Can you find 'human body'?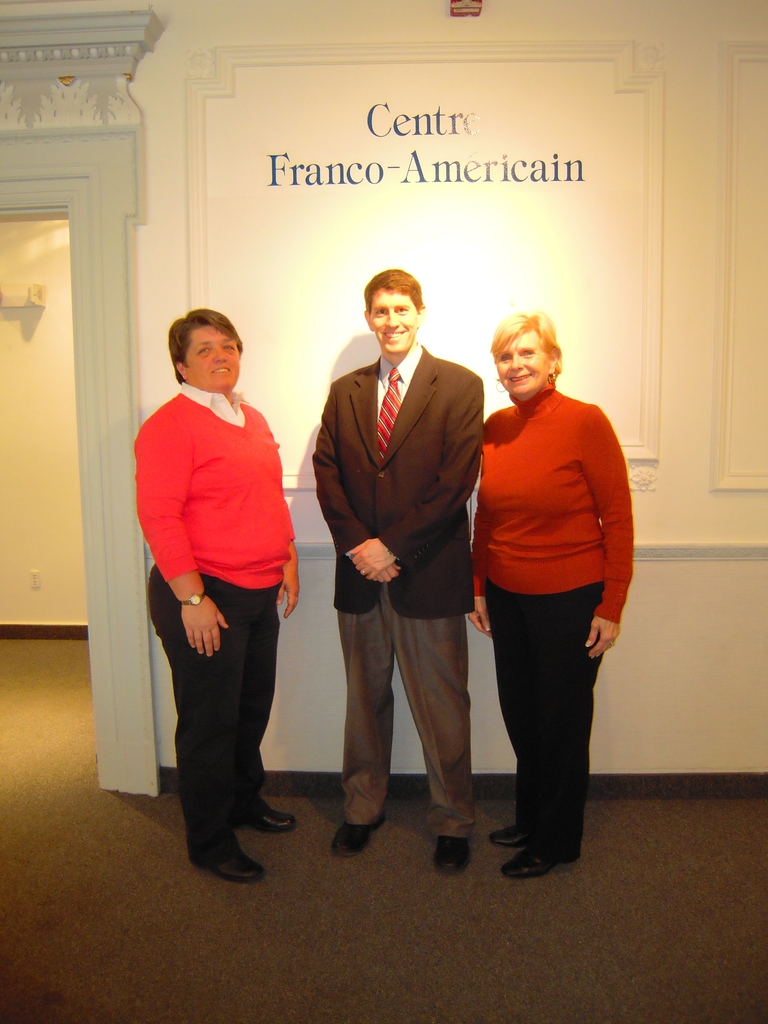
Yes, bounding box: <bbox>315, 273, 483, 875</bbox>.
